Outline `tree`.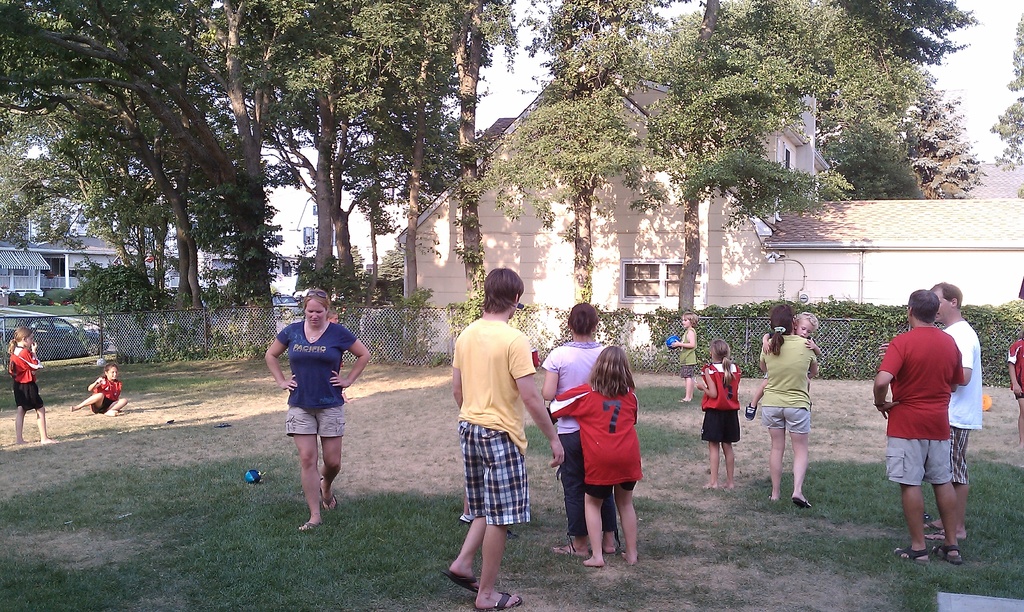
Outline: BBox(986, 14, 1023, 200).
